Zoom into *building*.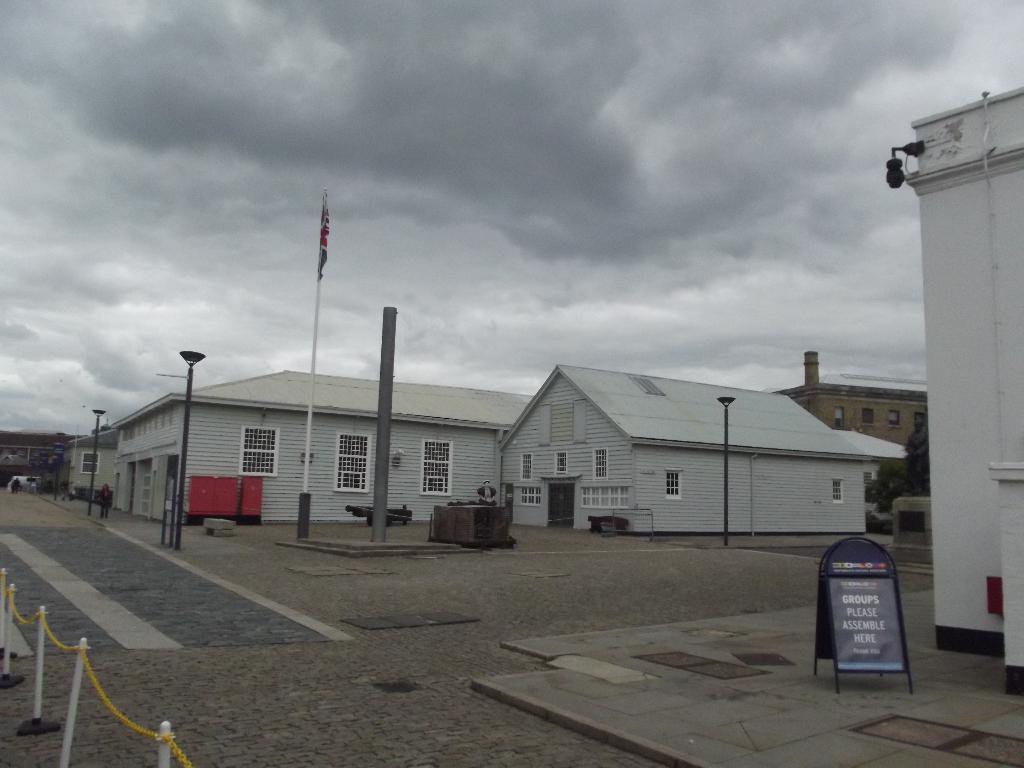
Zoom target: region(111, 363, 869, 538).
